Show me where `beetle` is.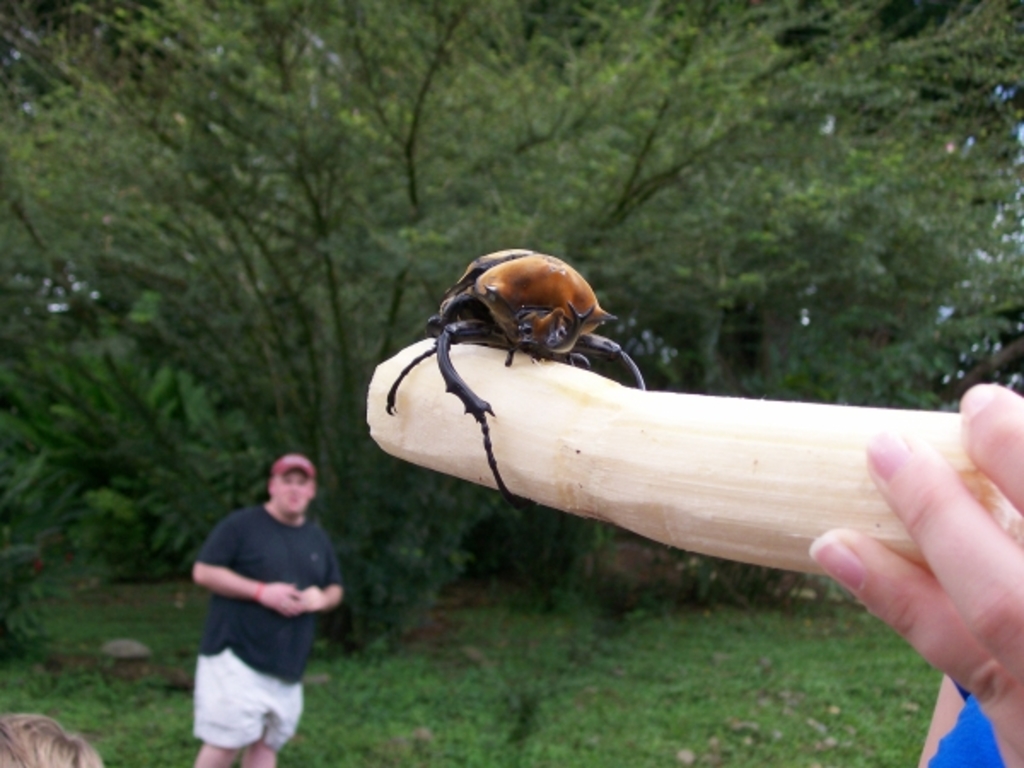
`beetle` is at [x1=389, y1=237, x2=640, y2=514].
